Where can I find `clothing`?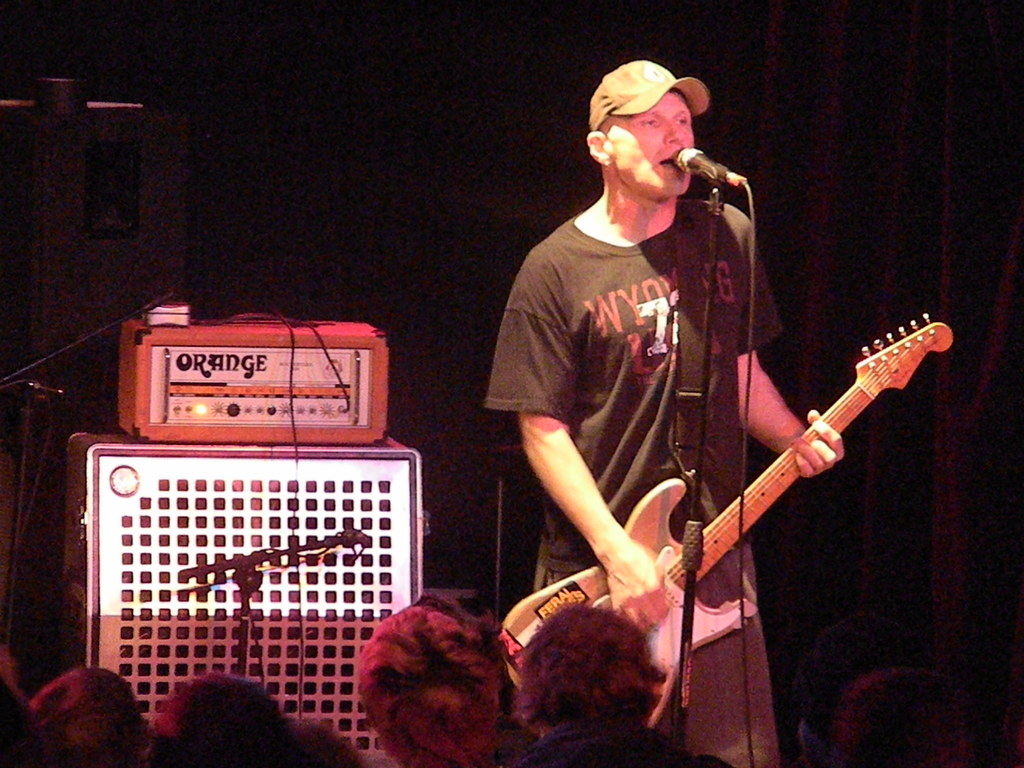
You can find it at 515 721 732 767.
